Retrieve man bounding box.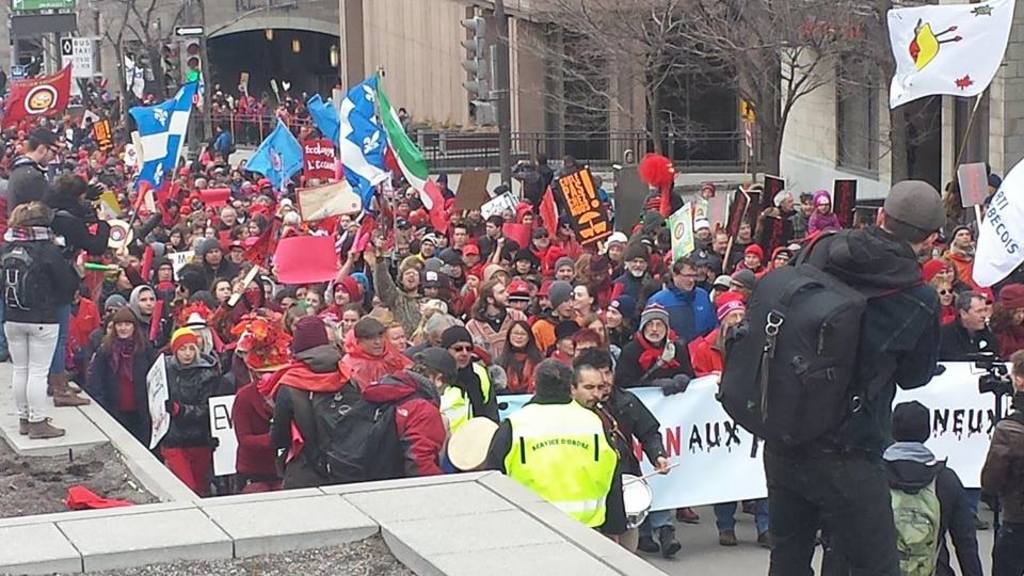
Bounding box: (487, 355, 622, 539).
